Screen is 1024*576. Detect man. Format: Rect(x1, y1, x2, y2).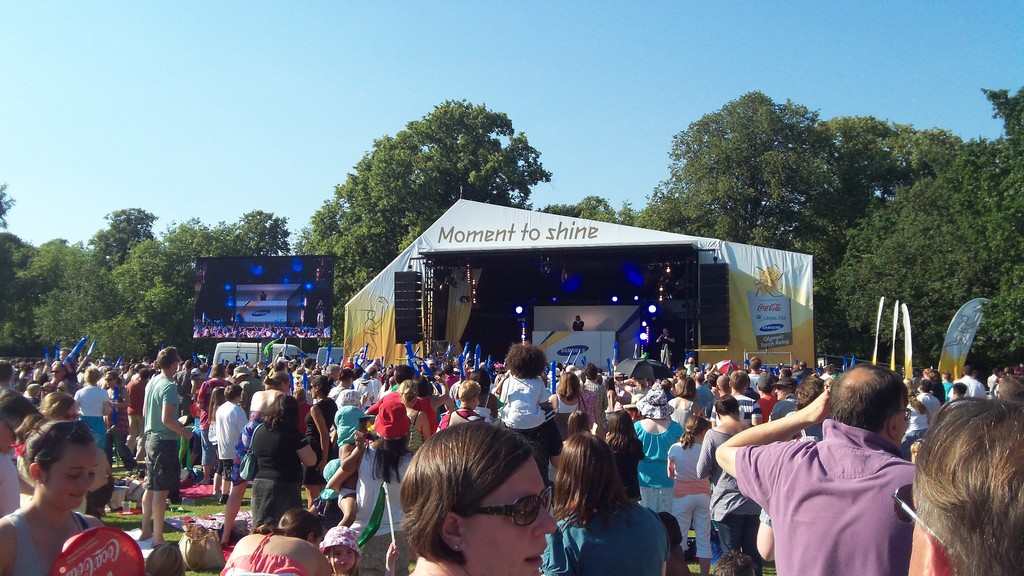
Rect(652, 327, 684, 364).
